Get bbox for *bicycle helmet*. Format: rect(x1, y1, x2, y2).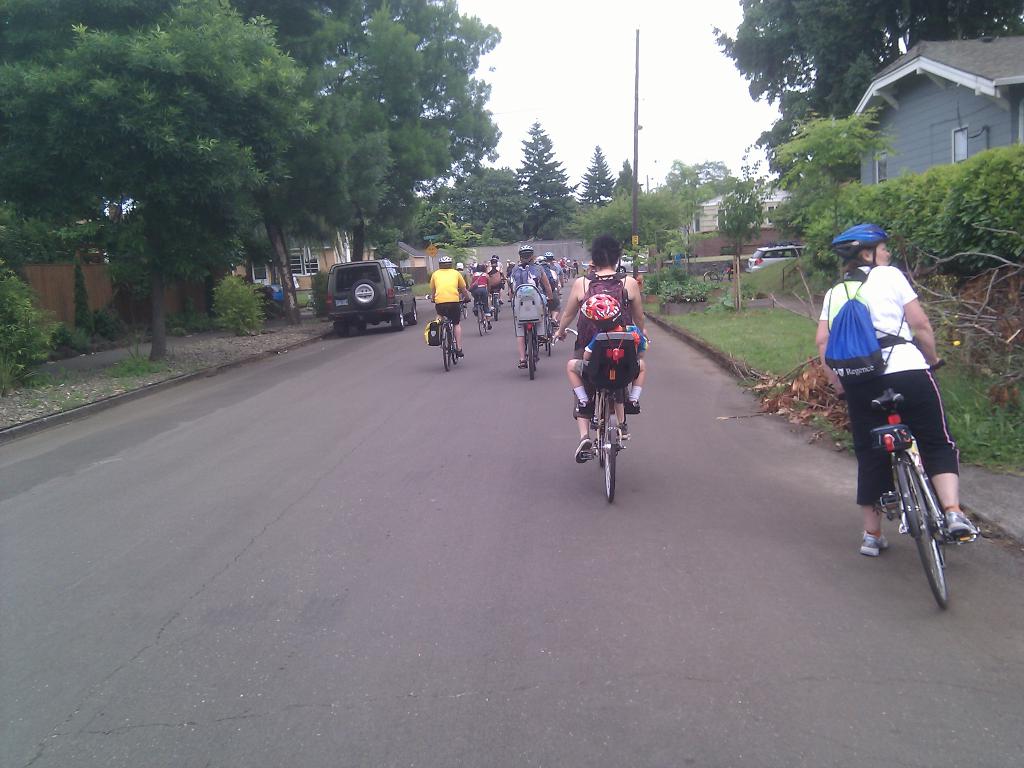
rect(831, 218, 886, 266).
